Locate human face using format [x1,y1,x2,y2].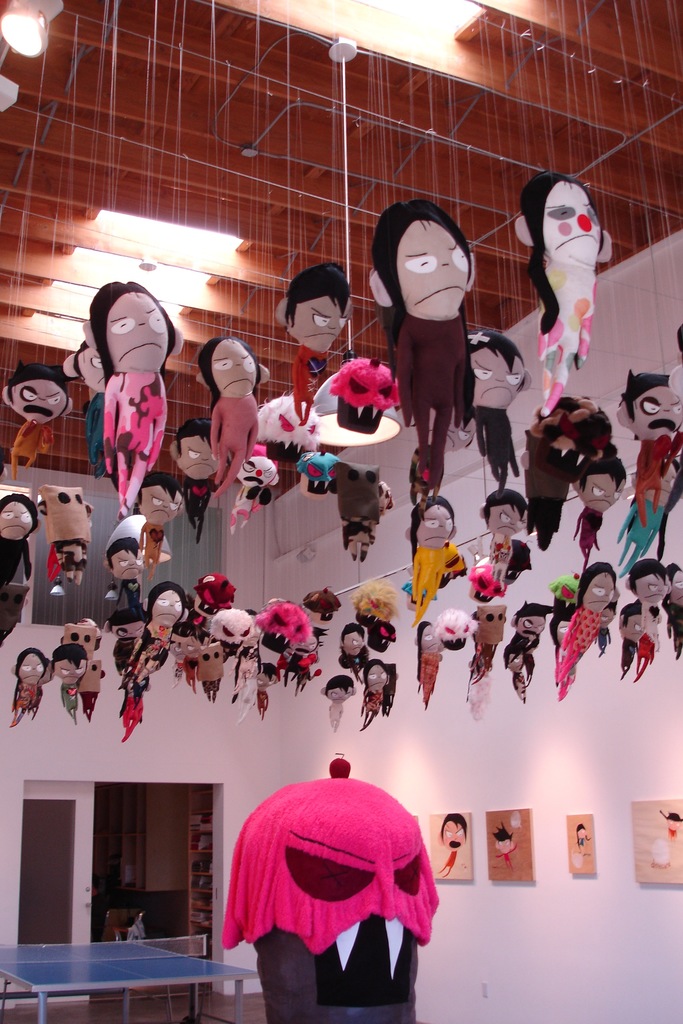
[292,293,354,355].
